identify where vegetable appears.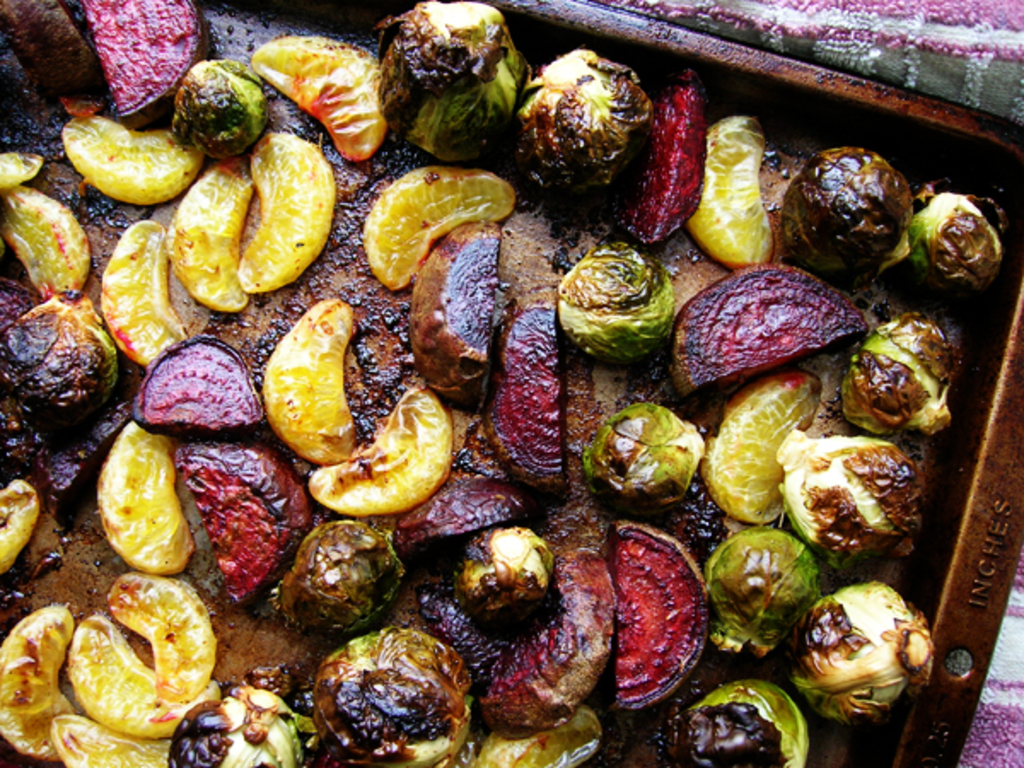
Appears at bbox=[312, 621, 474, 766].
